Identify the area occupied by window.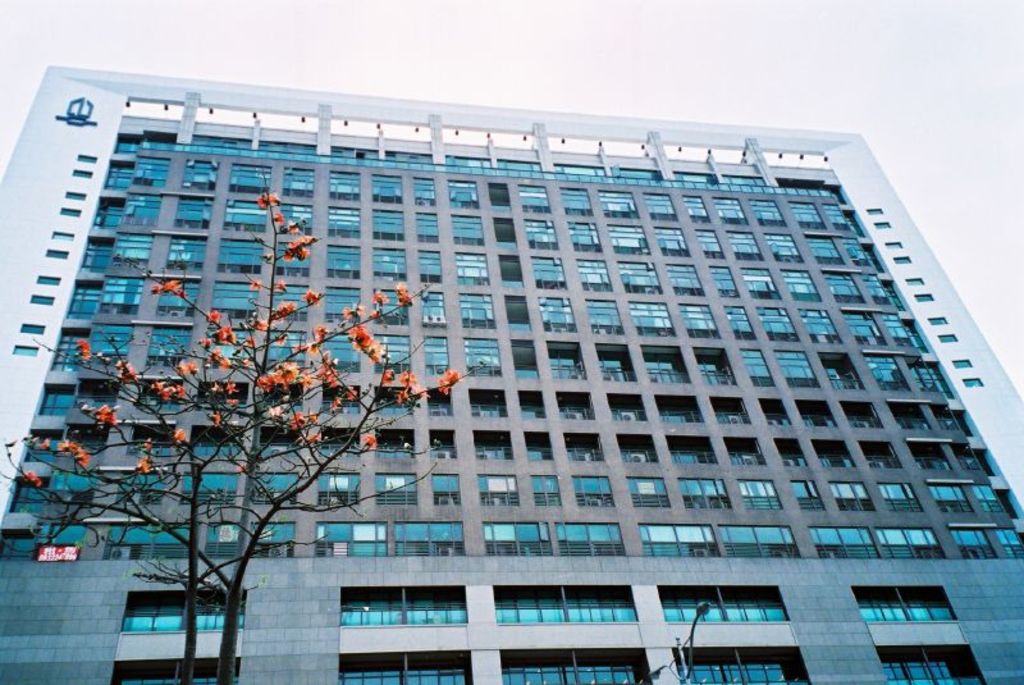
Area: 484 521 556 558.
